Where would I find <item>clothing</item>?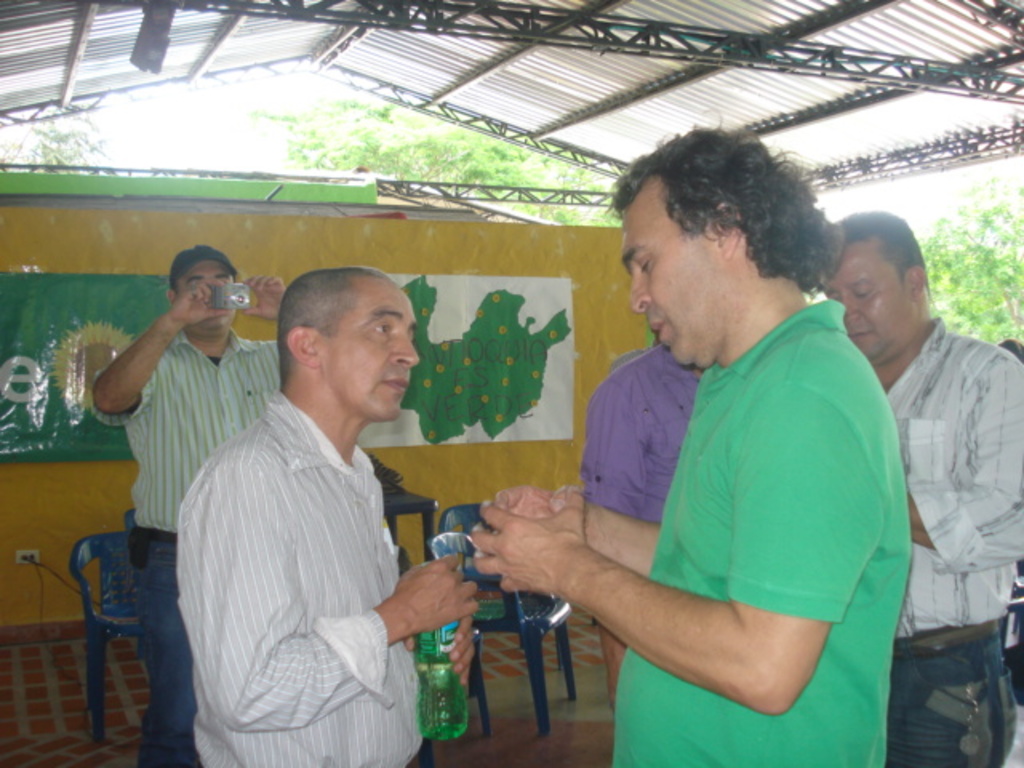
At <bbox>587, 333, 706, 525</bbox>.
